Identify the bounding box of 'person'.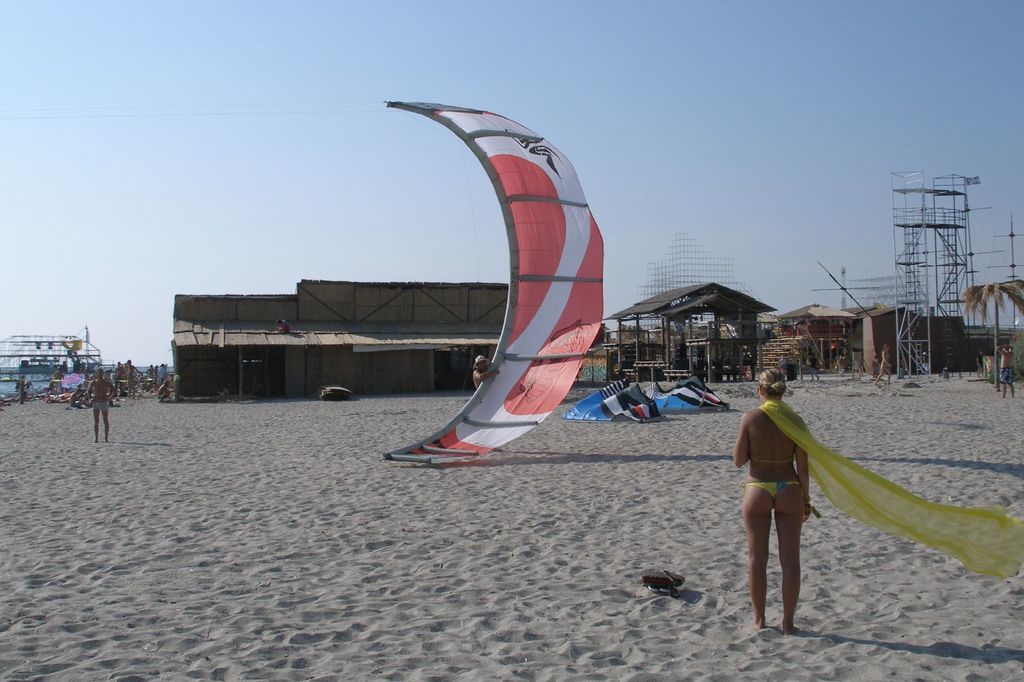
(998,338,1016,393).
